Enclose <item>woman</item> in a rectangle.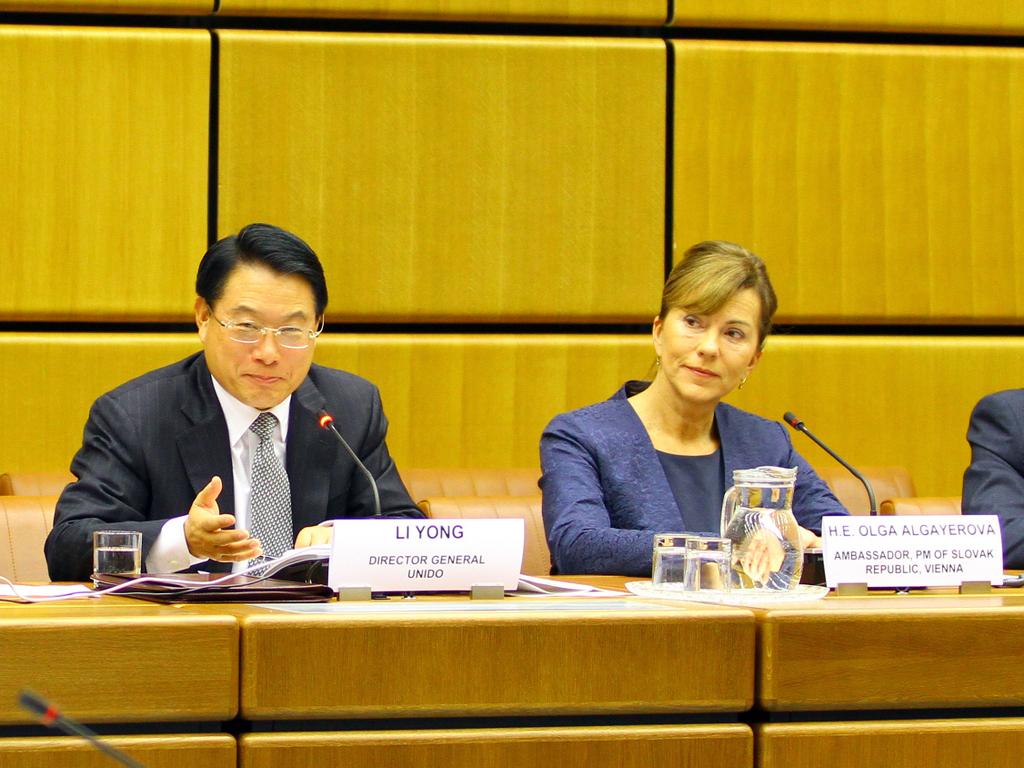
bbox=[535, 237, 849, 581].
